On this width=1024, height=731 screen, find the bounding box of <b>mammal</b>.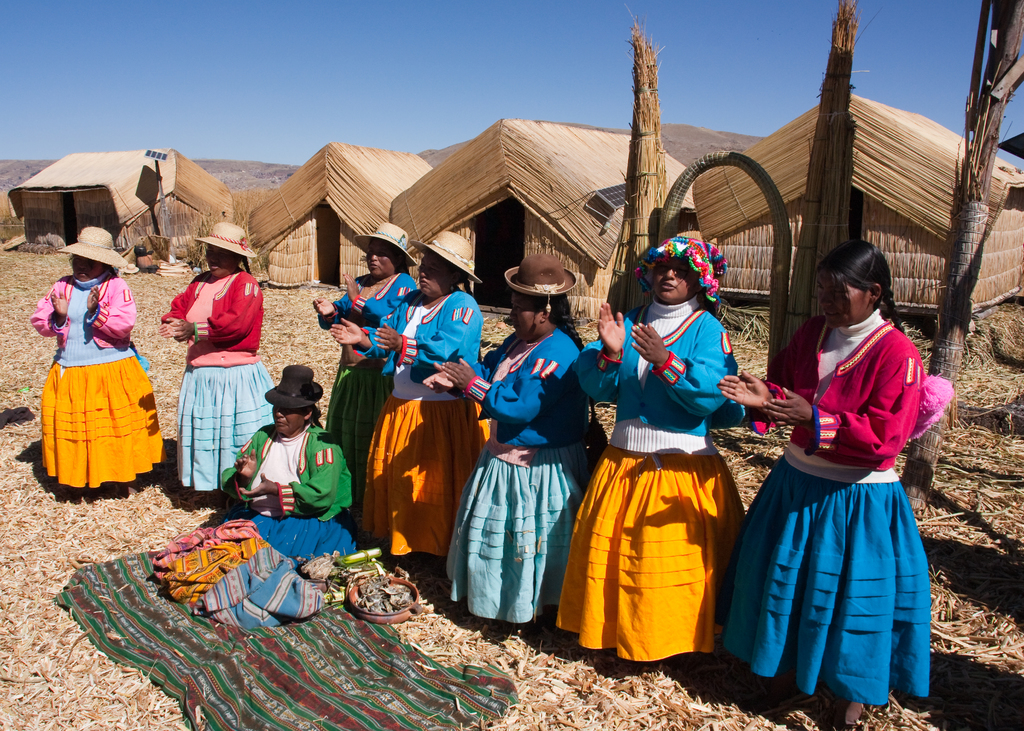
Bounding box: x1=747, y1=238, x2=957, y2=676.
